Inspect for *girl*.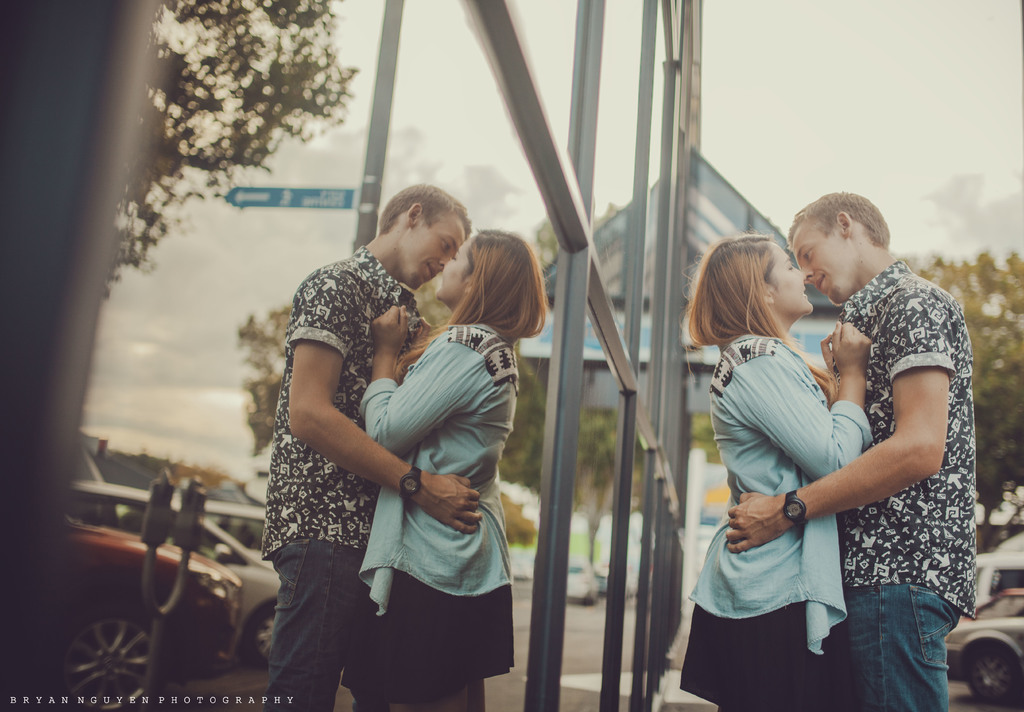
Inspection: rect(359, 224, 544, 710).
